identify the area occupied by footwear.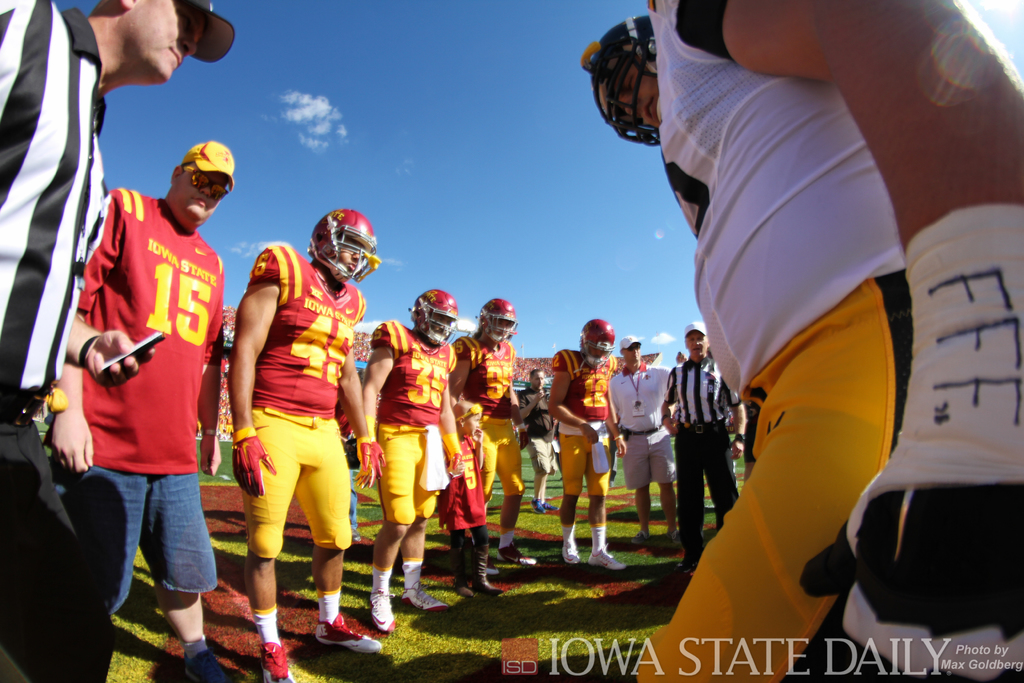
Area: {"left": 561, "top": 528, "right": 588, "bottom": 565}.
